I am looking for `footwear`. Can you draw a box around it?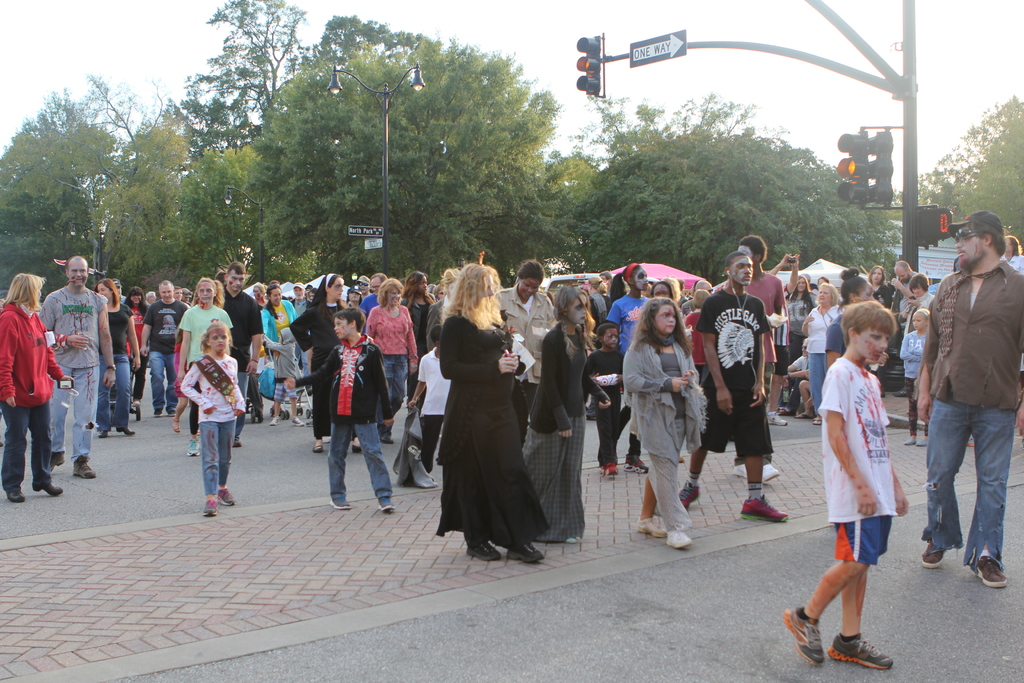
Sure, the bounding box is {"x1": 269, "y1": 415, "x2": 282, "y2": 425}.
